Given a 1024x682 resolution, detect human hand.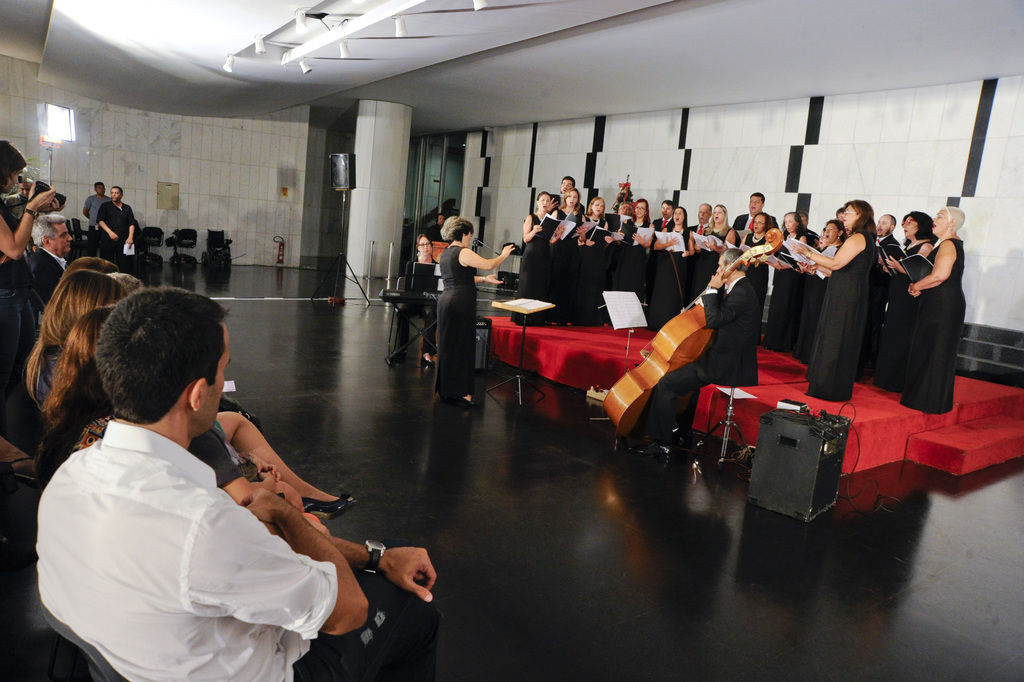
locate(884, 252, 900, 273).
